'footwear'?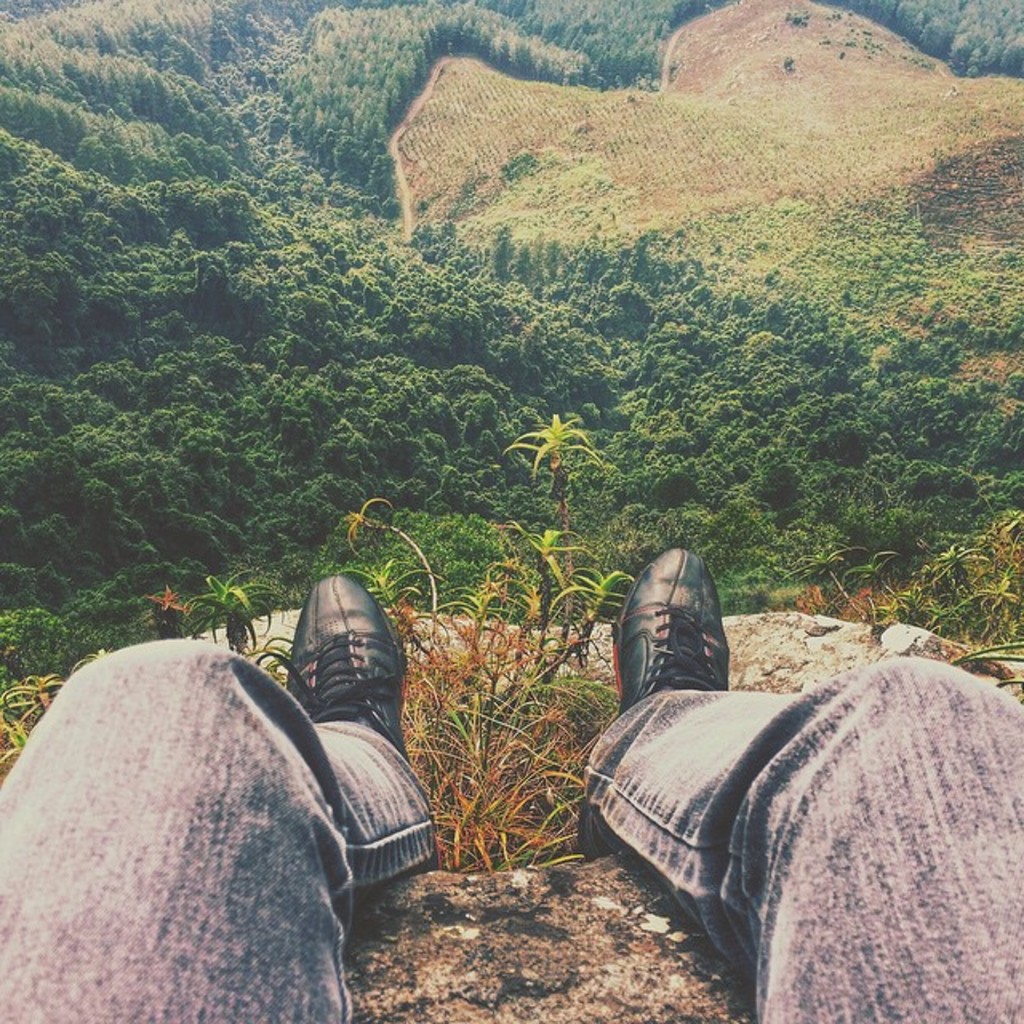
614,539,738,720
